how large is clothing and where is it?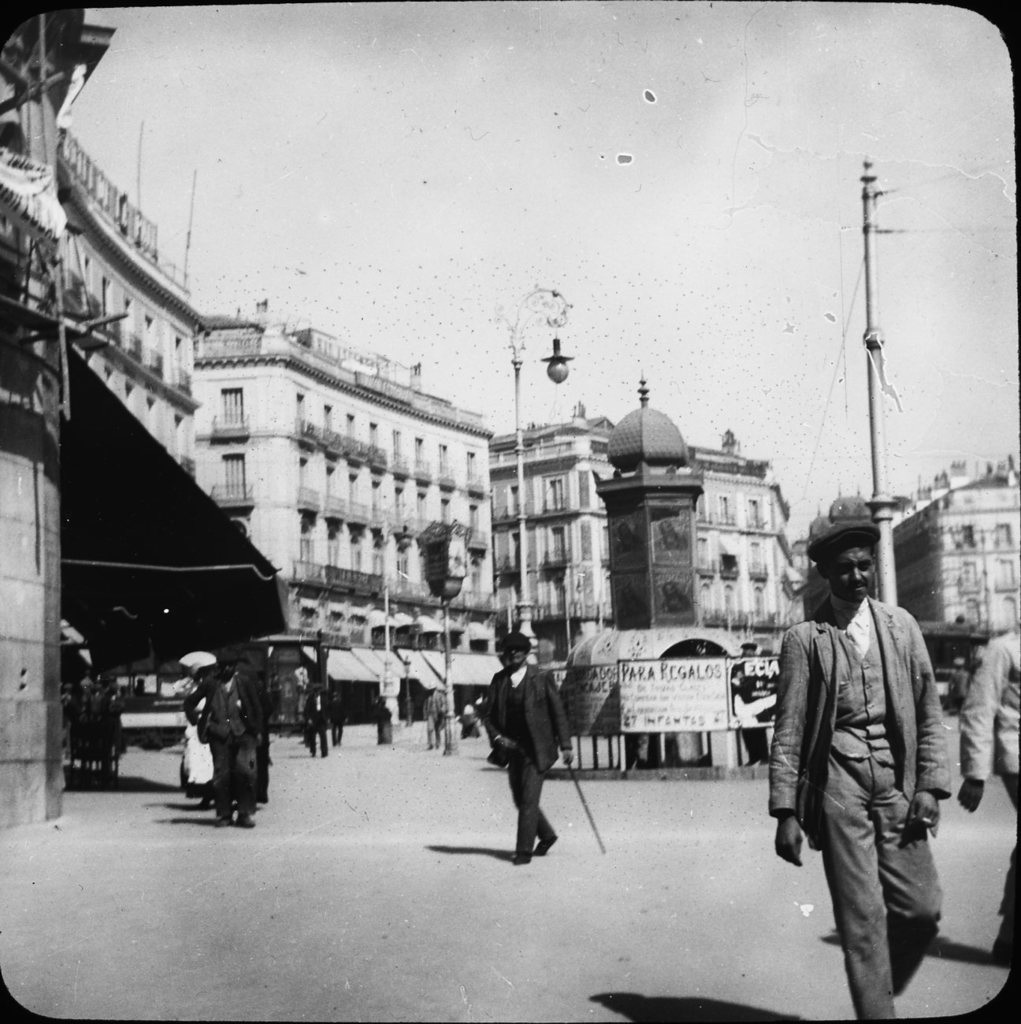
Bounding box: 305 693 331 755.
